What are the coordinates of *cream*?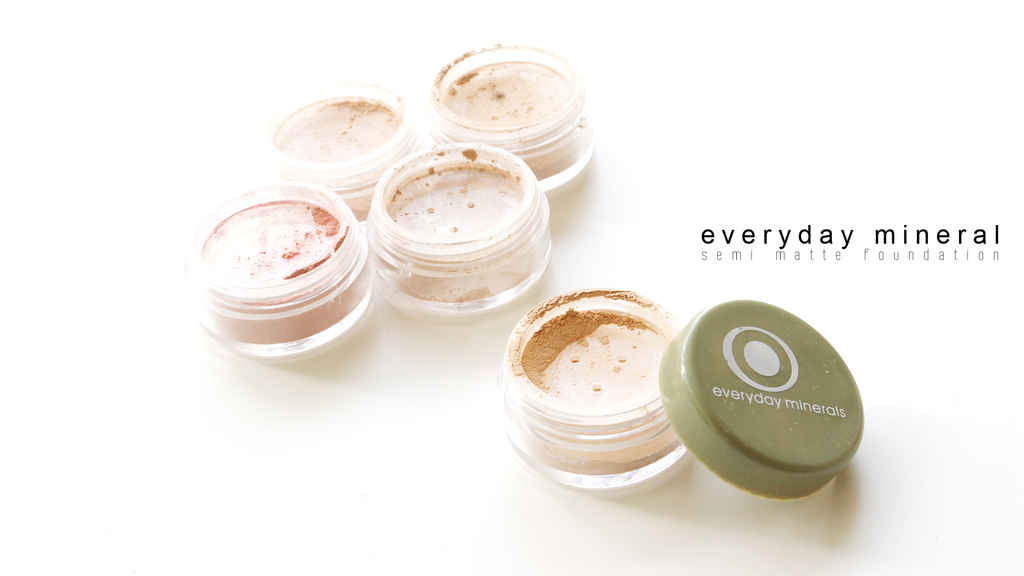
x1=427 y1=43 x2=598 y2=182.
